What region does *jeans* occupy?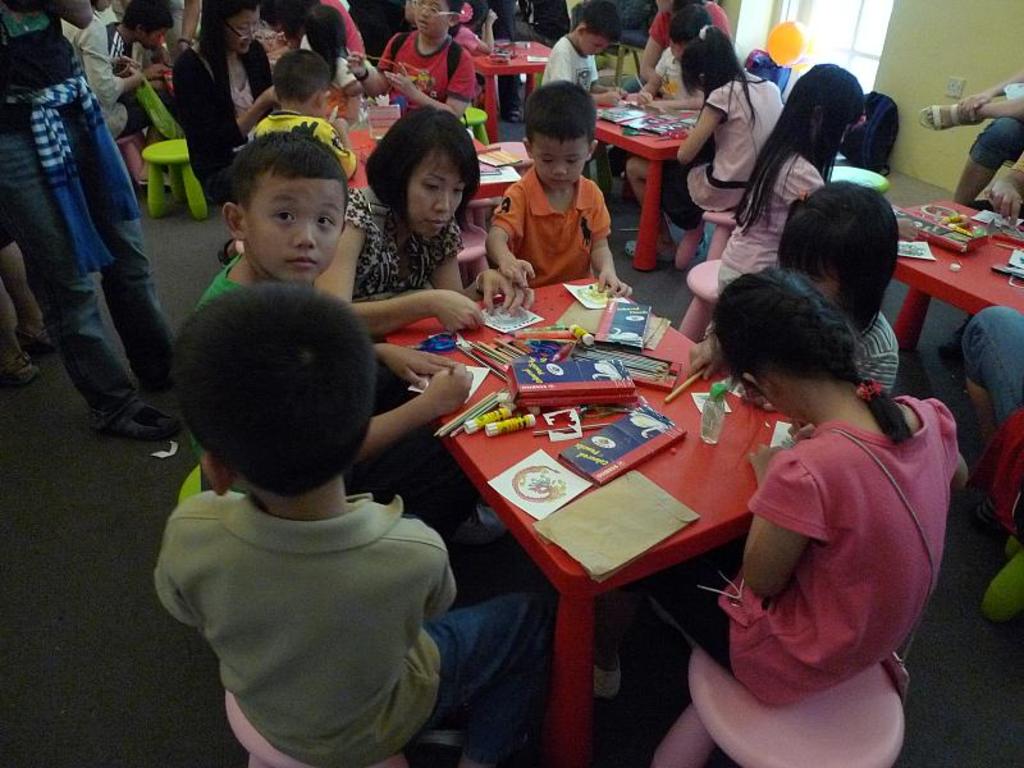
bbox(969, 305, 1023, 430).
